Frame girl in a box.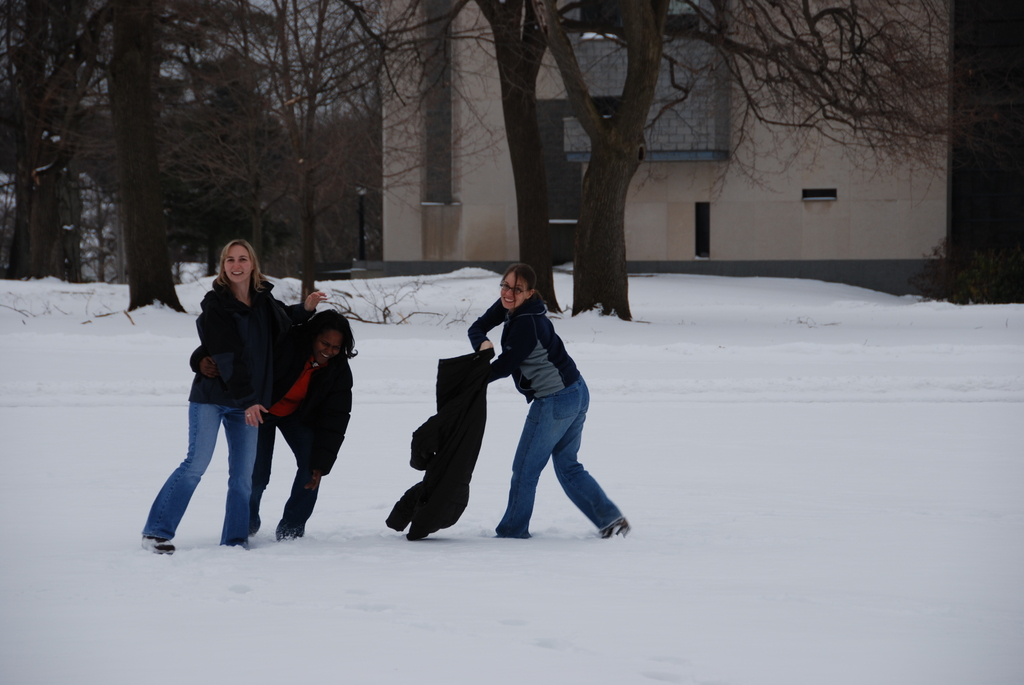
crop(467, 263, 631, 537).
